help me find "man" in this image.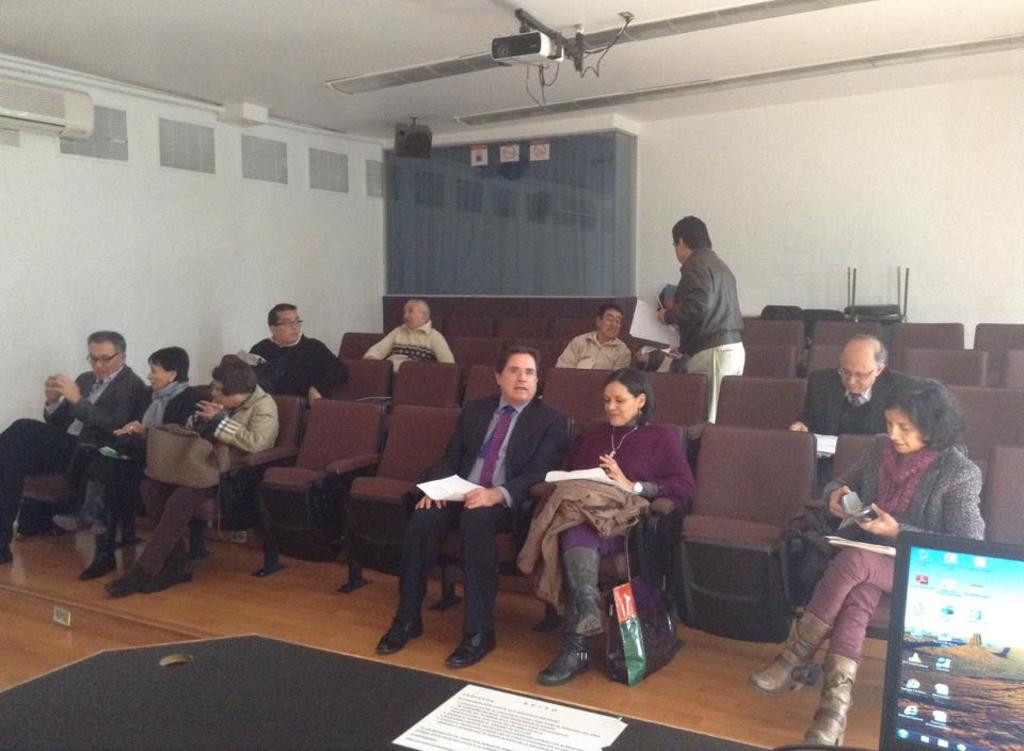
Found it: rect(563, 308, 627, 370).
